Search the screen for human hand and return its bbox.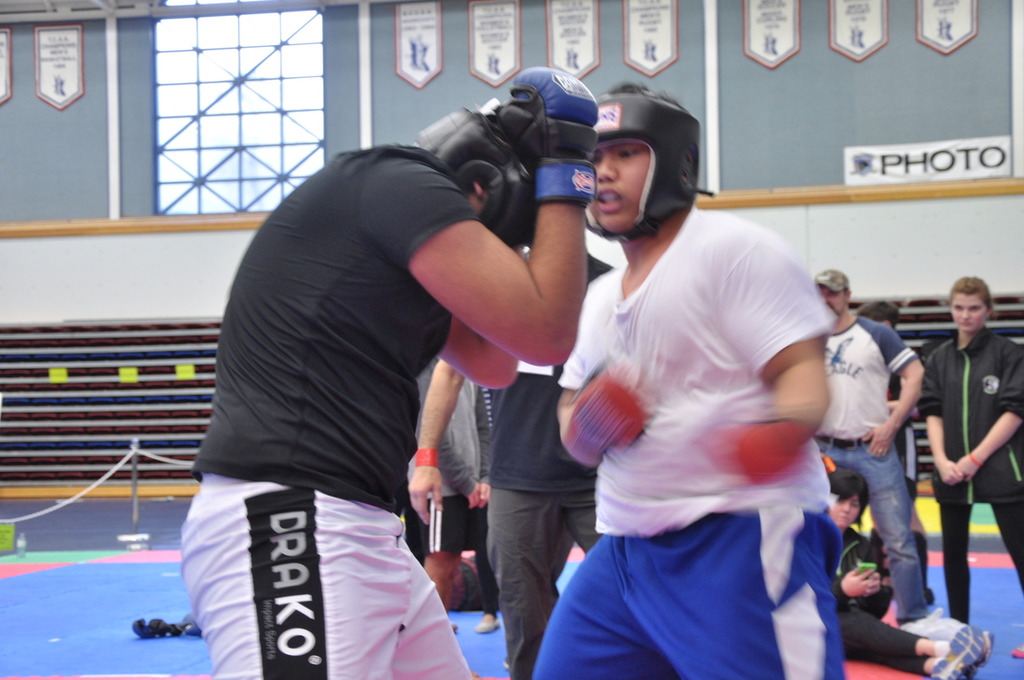
Found: 954/453/980/482.
